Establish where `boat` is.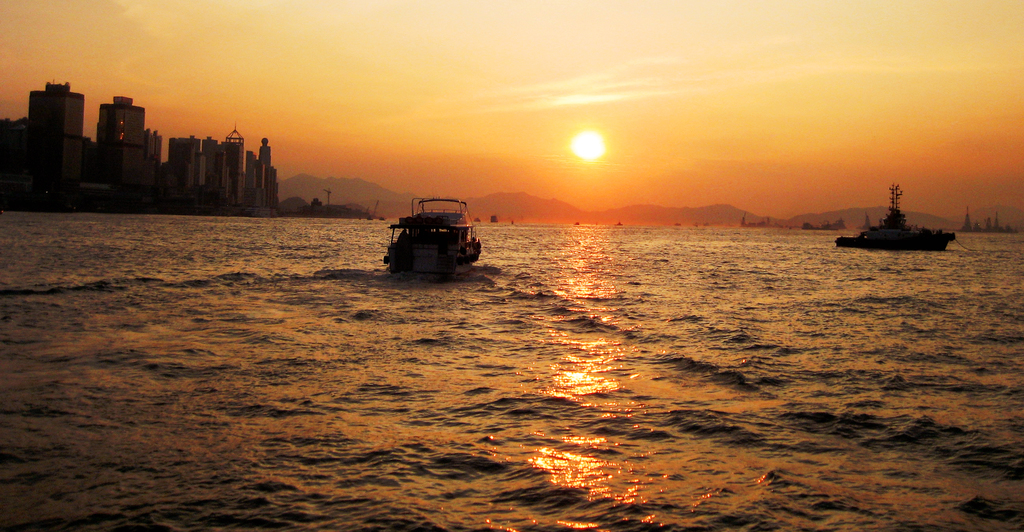
Established at <region>836, 184, 963, 251</region>.
